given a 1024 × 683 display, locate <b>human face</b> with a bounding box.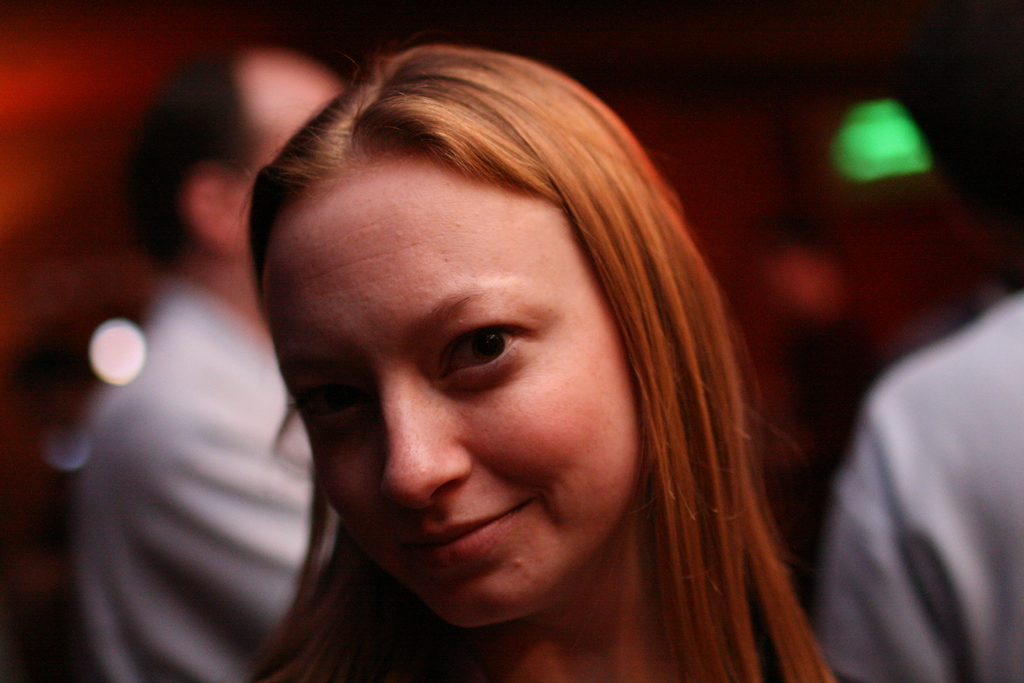
Located: [262, 173, 636, 634].
